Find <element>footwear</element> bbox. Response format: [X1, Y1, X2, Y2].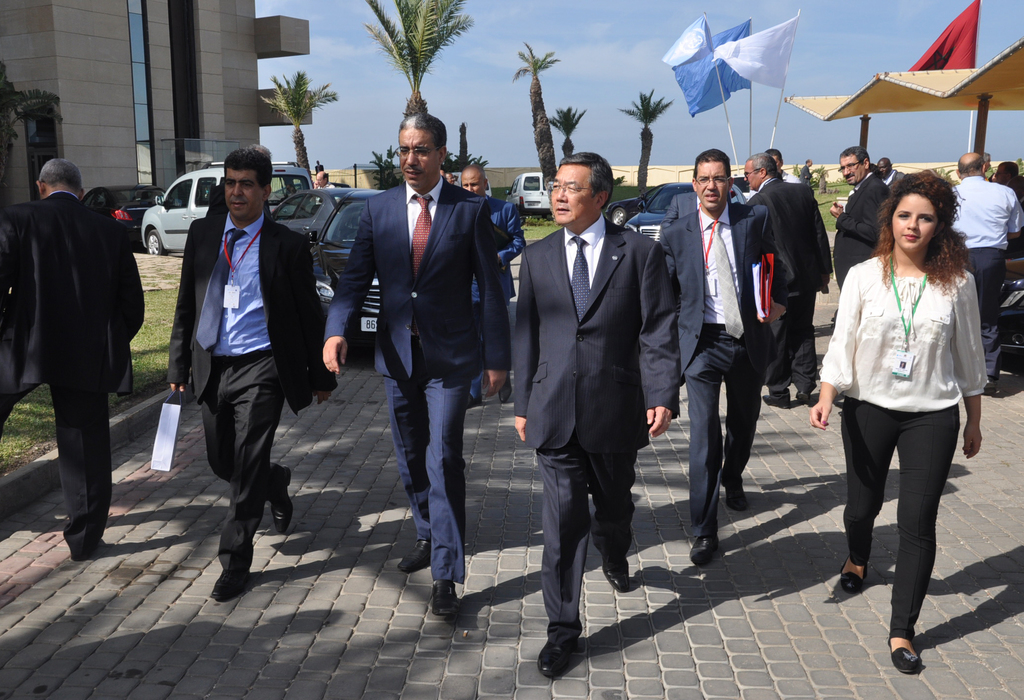
[689, 534, 719, 564].
